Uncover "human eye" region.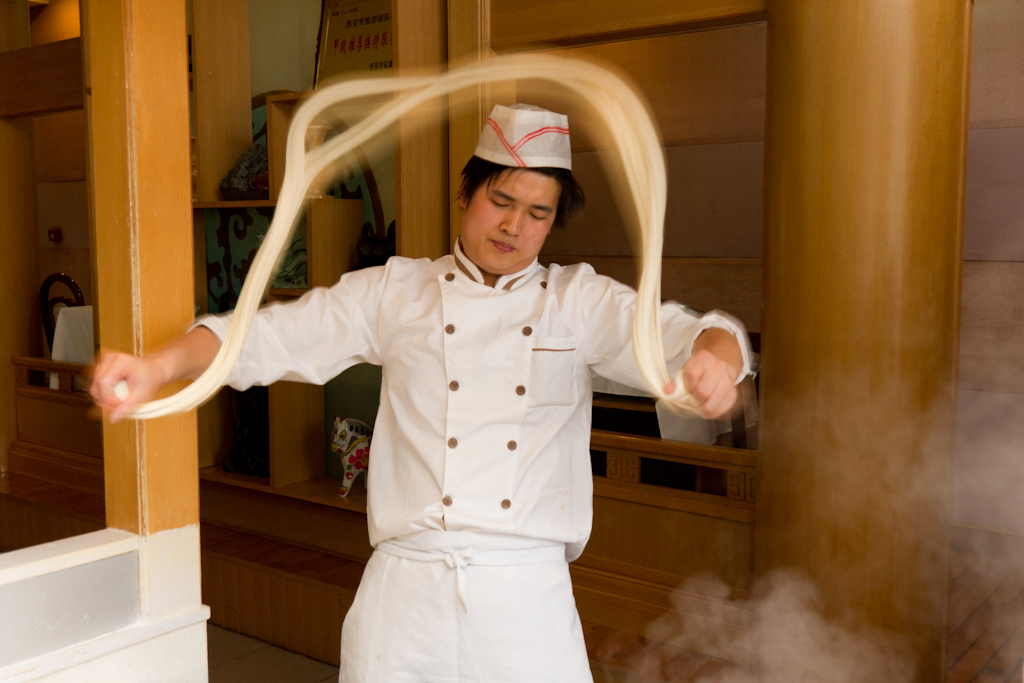
Uncovered: region(486, 193, 511, 215).
